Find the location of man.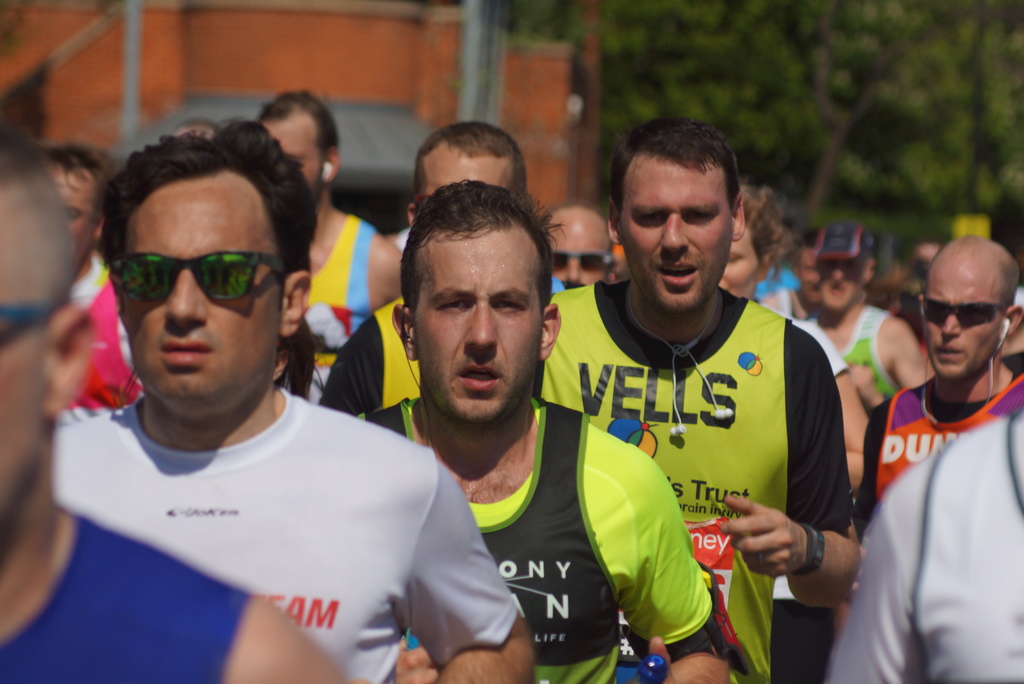
Location: {"left": 824, "top": 411, "right": 1023, "bottom": 683}.
